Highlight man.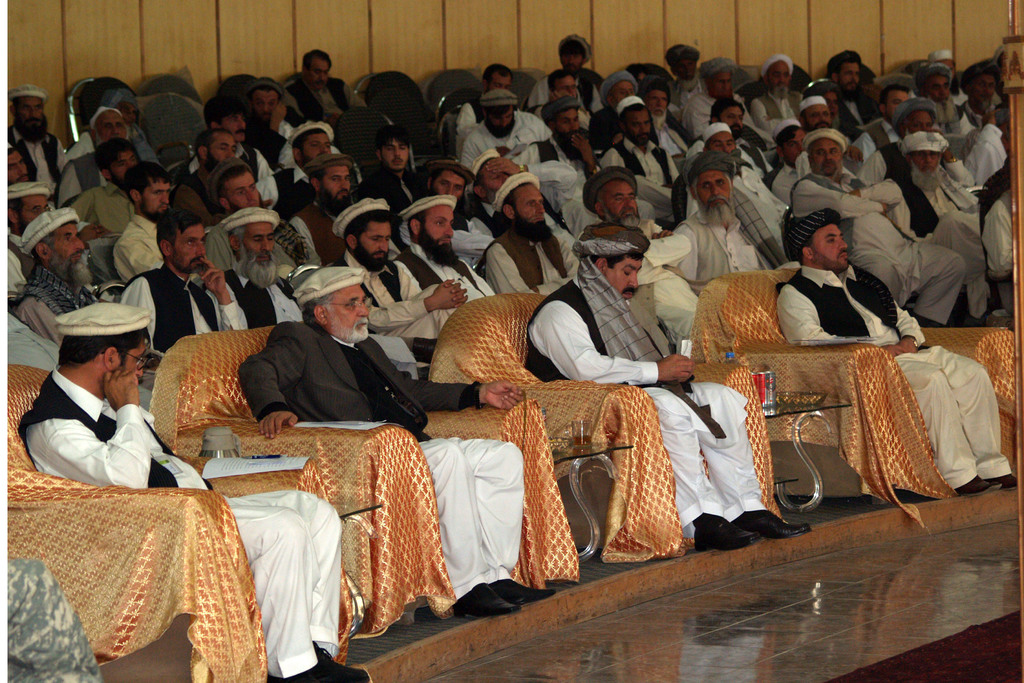
Highlighted region: bbox(4, 304, 55, 377).
